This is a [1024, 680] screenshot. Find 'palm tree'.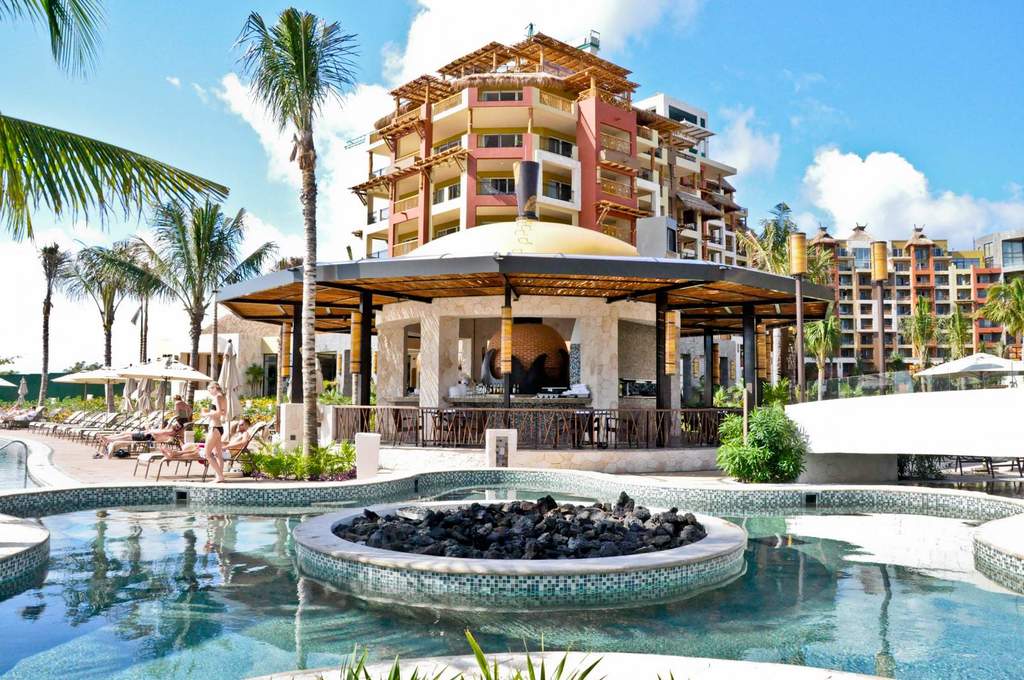
Bounding box: <region>784, 274, 843, 388</region>.
